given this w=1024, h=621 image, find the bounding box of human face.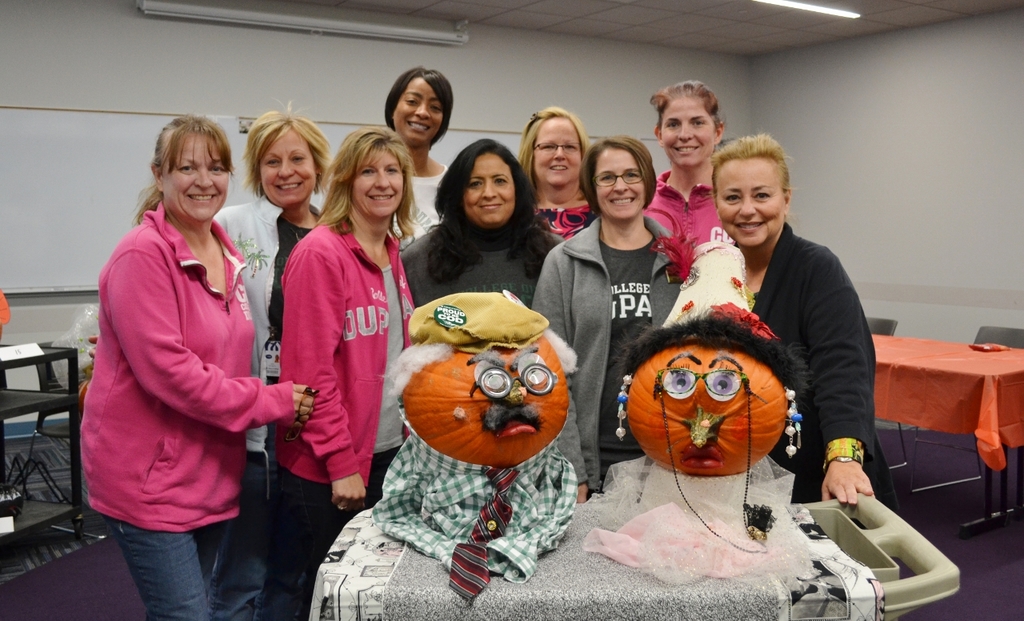
[left=258, top=129, right=317, bottom=206].
